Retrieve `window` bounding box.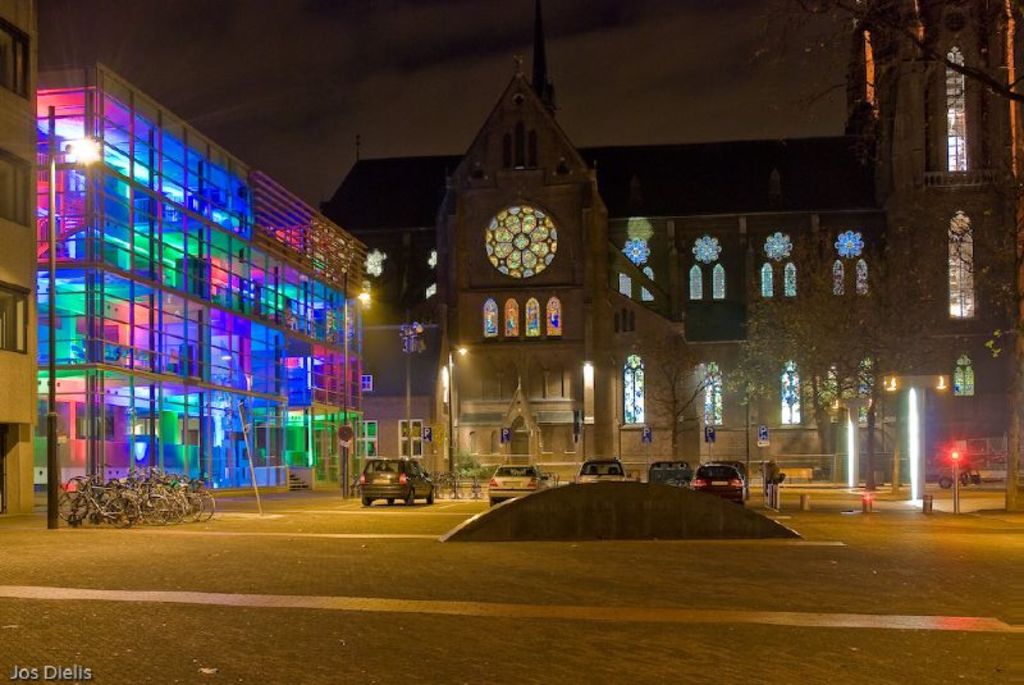
Bounding box: l=641, t=268, r=660, b=302.
